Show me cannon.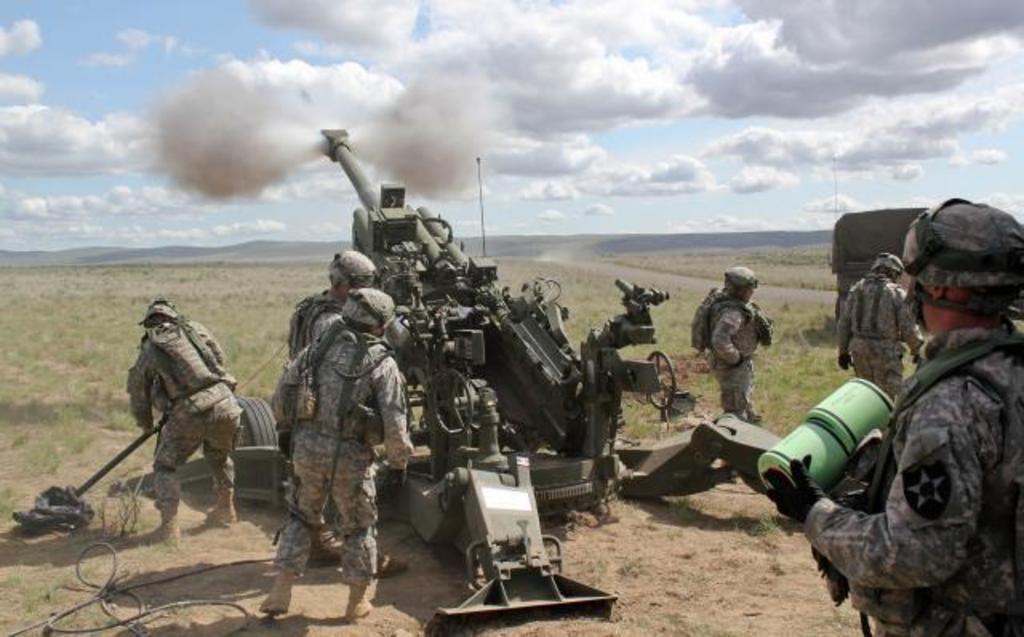
cannon is here: [106, 123, 781, 635].
